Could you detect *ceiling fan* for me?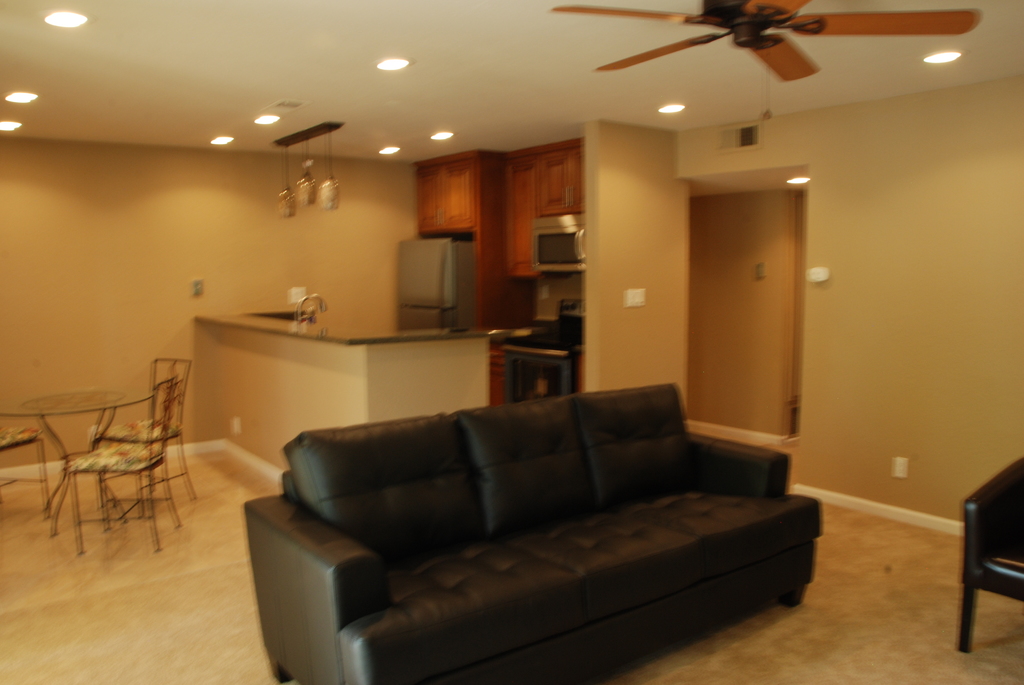
Detection result: crop(552, 0, 982, 120).
